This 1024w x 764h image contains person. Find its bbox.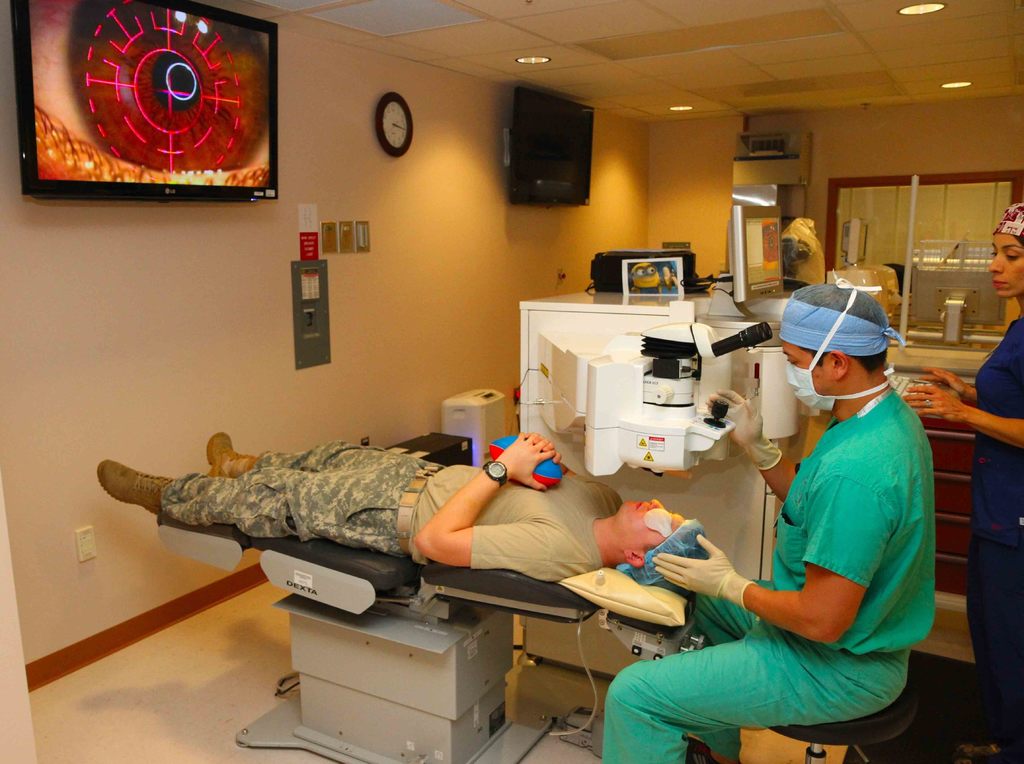
<region>98, 435, 710, 589</region>.
